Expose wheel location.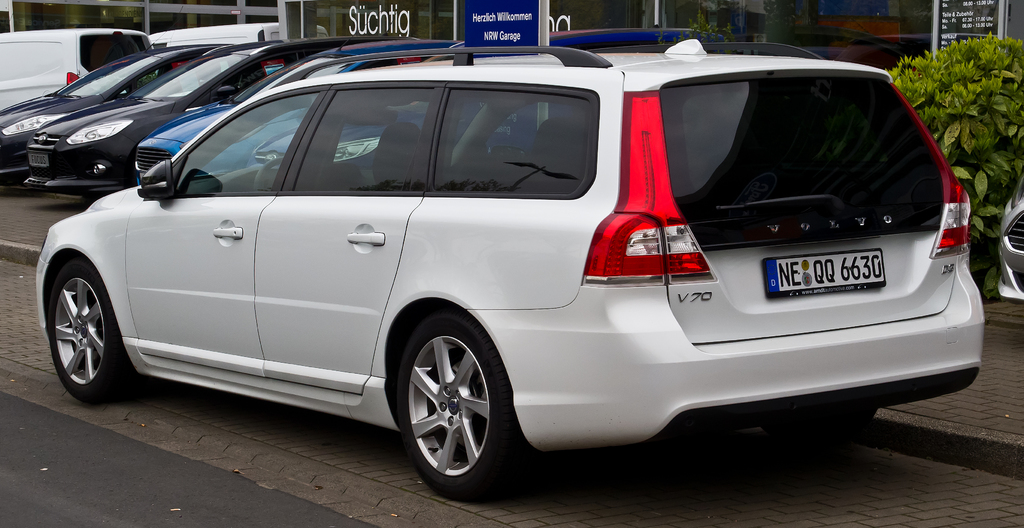
Exposed at (390, 307, 509, 486).
